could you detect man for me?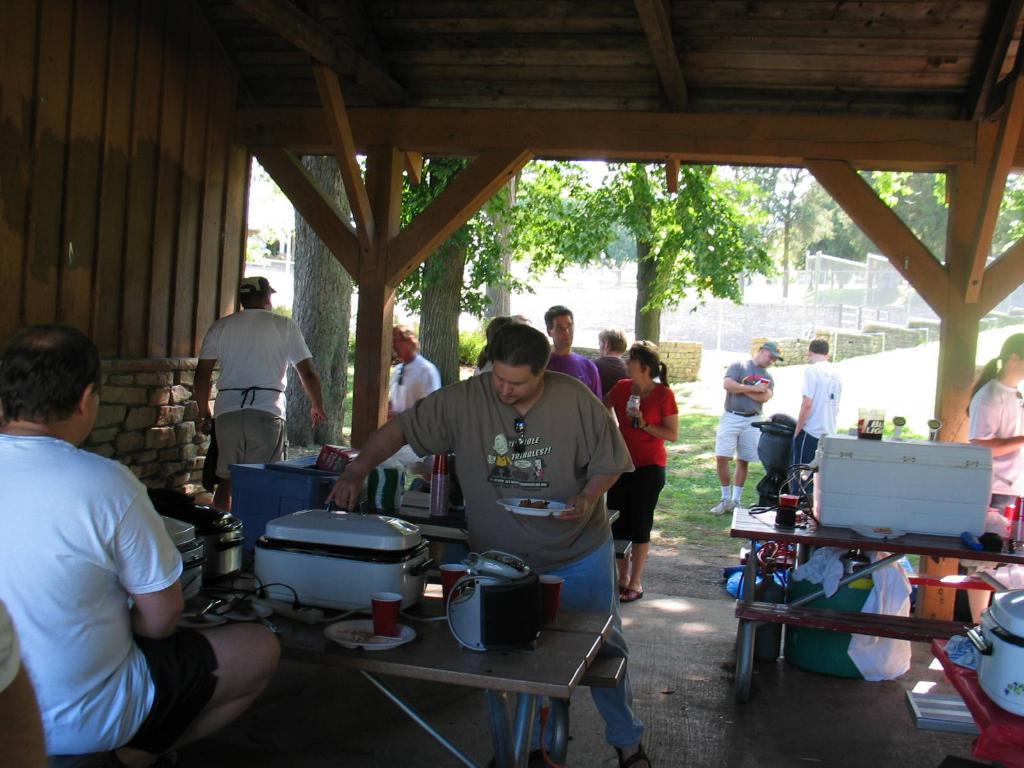
Detection result: x1=0, y1=323, x2=280, y2=767.
